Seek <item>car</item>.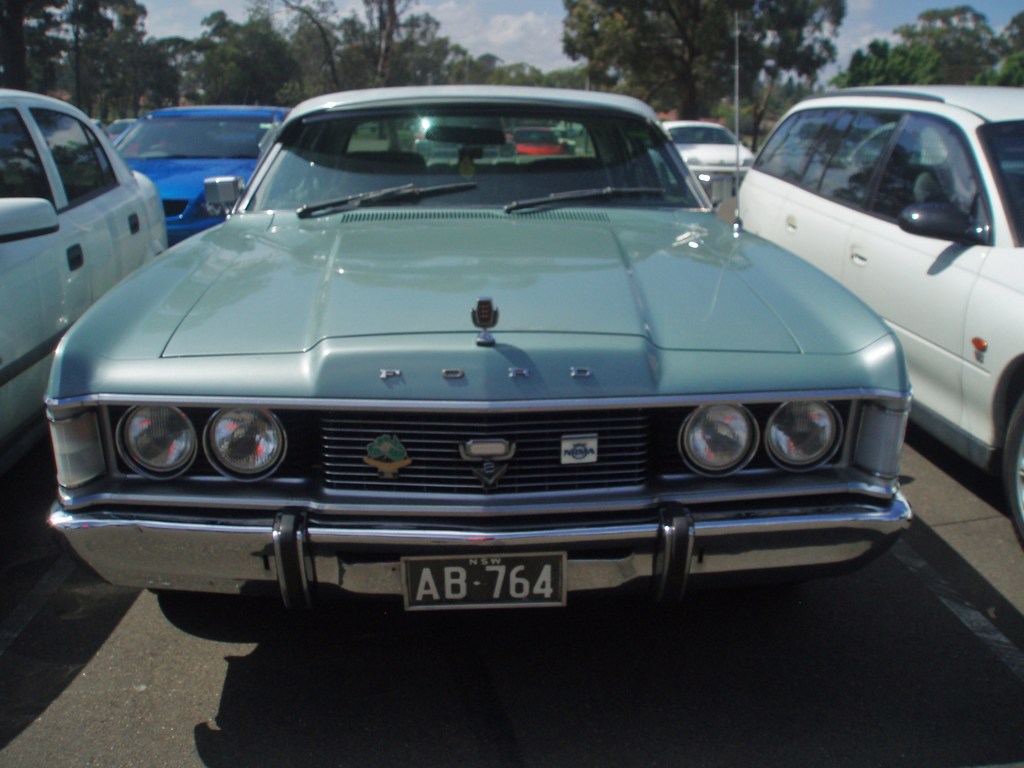
{"x1": 657, "y1": 115, "x2": 760, "y2": 182}.
